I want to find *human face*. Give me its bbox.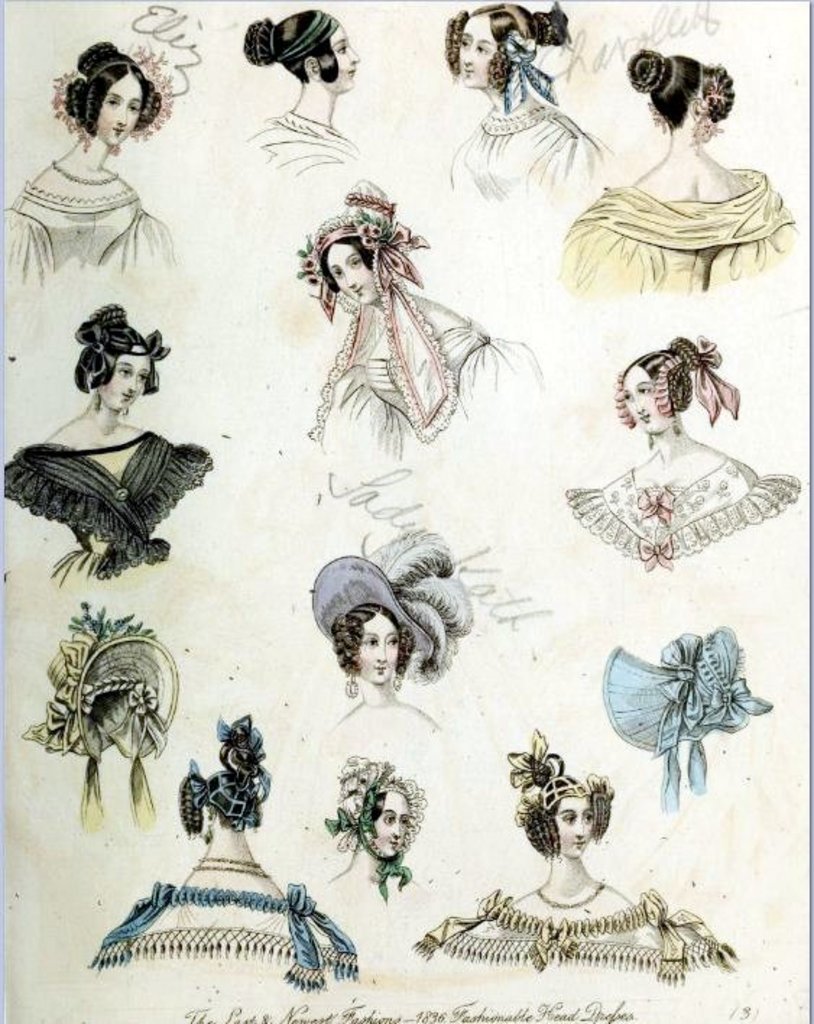
[x1=622, y1=360, x2=677, y2=440].
